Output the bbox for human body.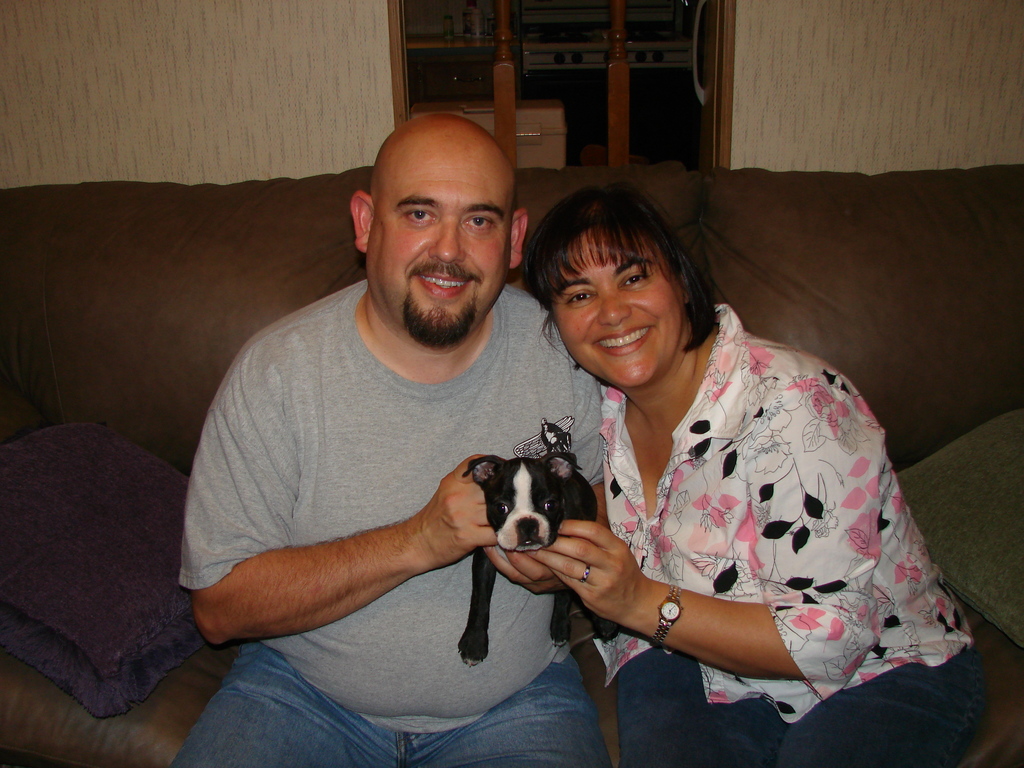
149,113,608,761.
